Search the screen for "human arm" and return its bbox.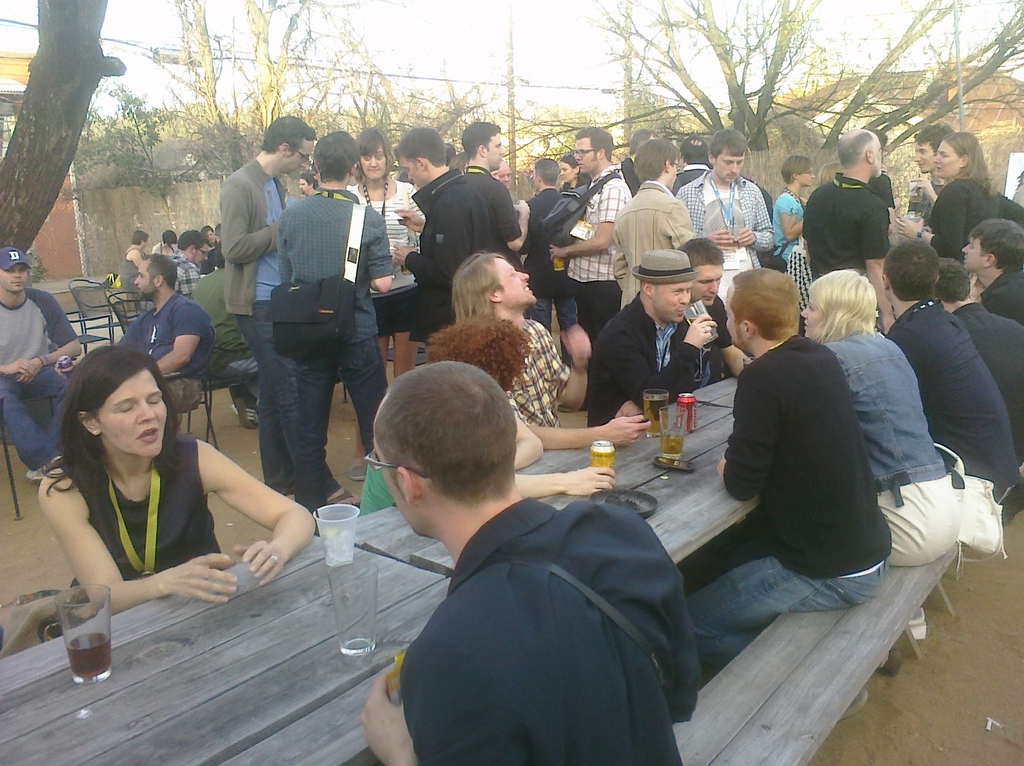
Found: box=[357, 619, 534, 765].
